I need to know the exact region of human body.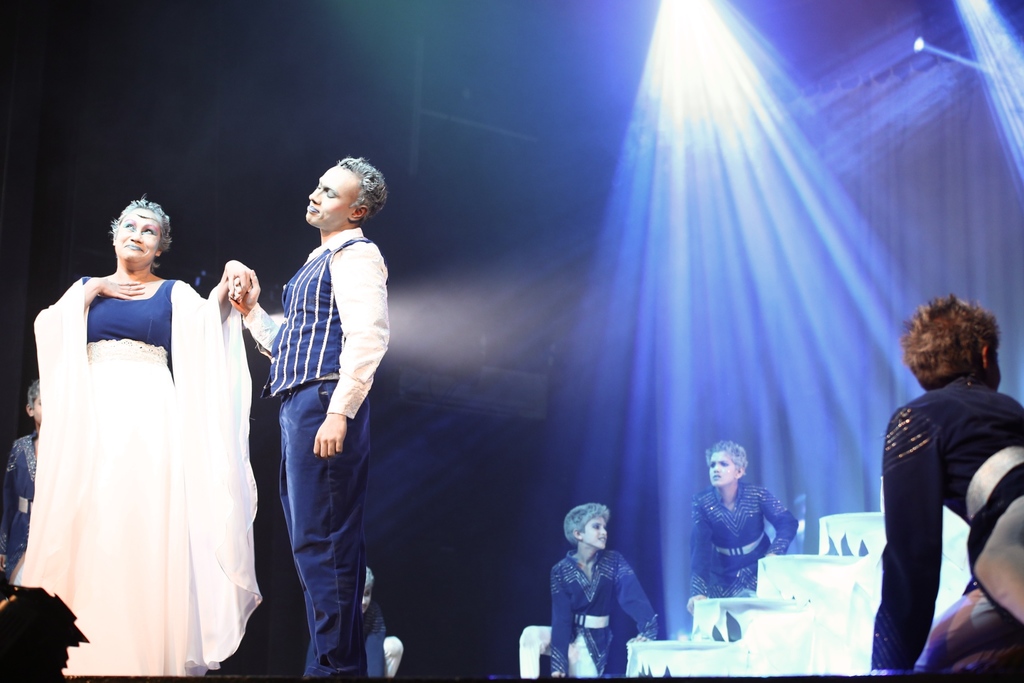
Region: [left=0, top=428, right=34, bottom=607].
